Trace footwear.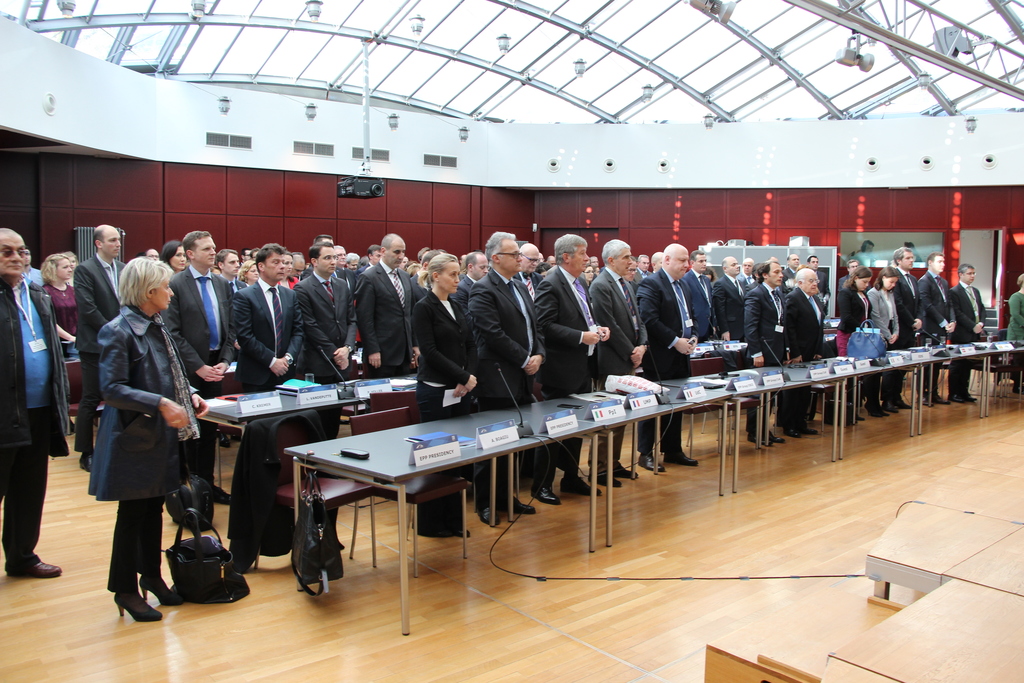
Traced to 10, 557, 61, 575.
